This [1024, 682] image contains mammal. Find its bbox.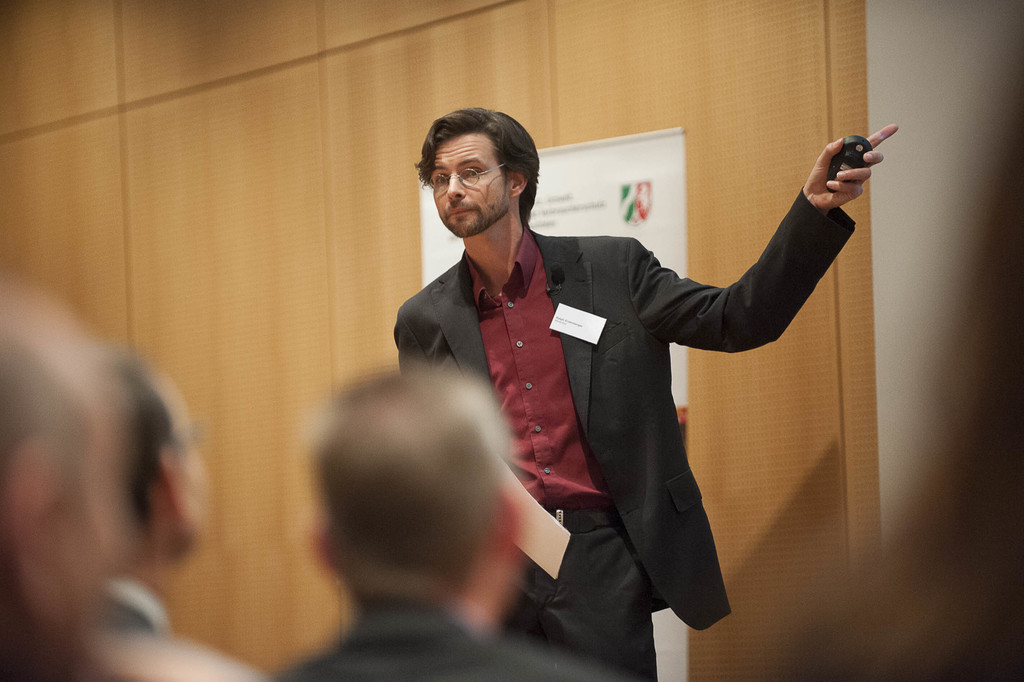
(326,99,870,648).
